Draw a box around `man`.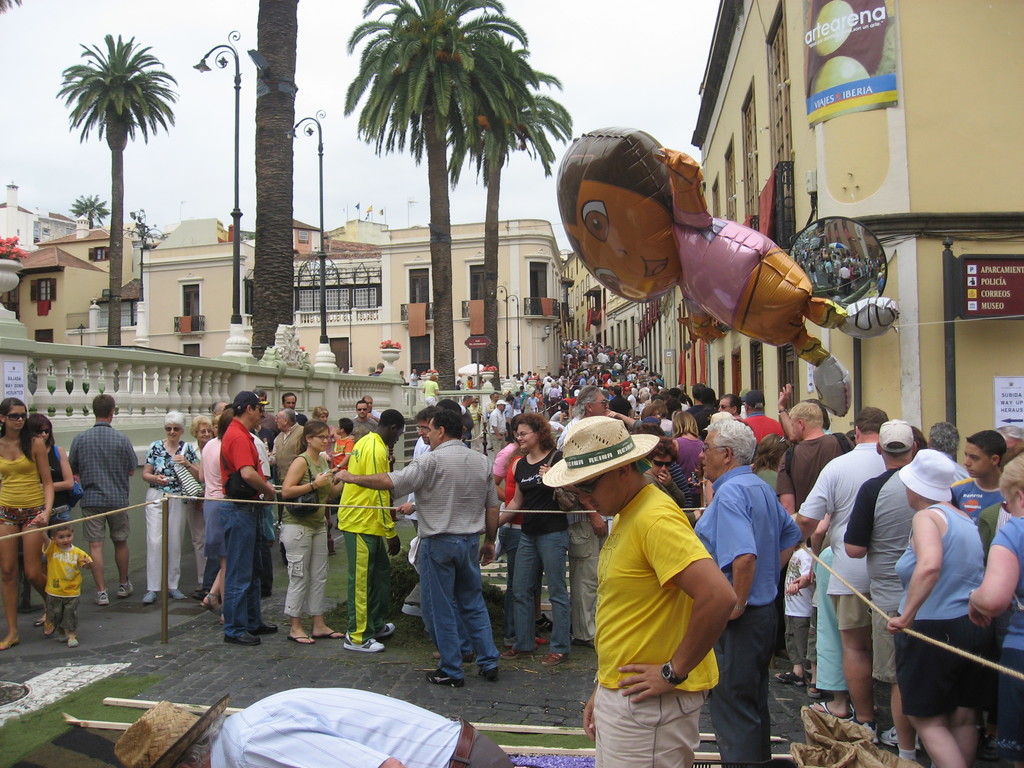
<box>793,403,891,728</box>.
